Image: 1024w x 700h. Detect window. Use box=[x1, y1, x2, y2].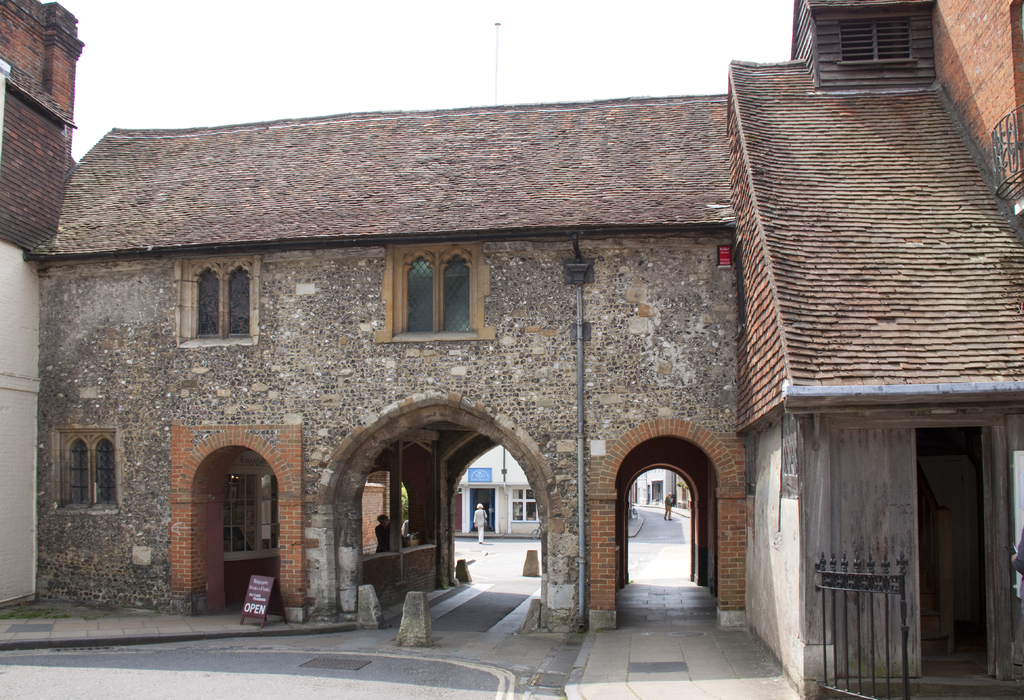
box=[831, 8, 919, 70].
